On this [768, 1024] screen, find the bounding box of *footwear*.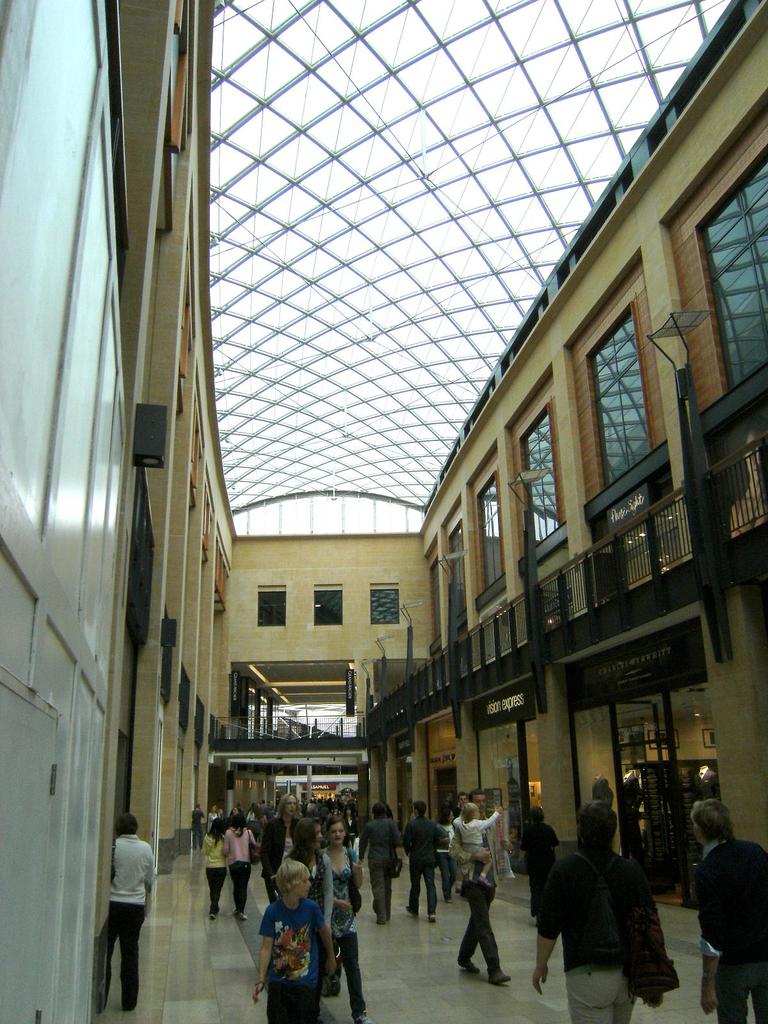
Bounding box: bbox=(321, 977, 346, 996).
